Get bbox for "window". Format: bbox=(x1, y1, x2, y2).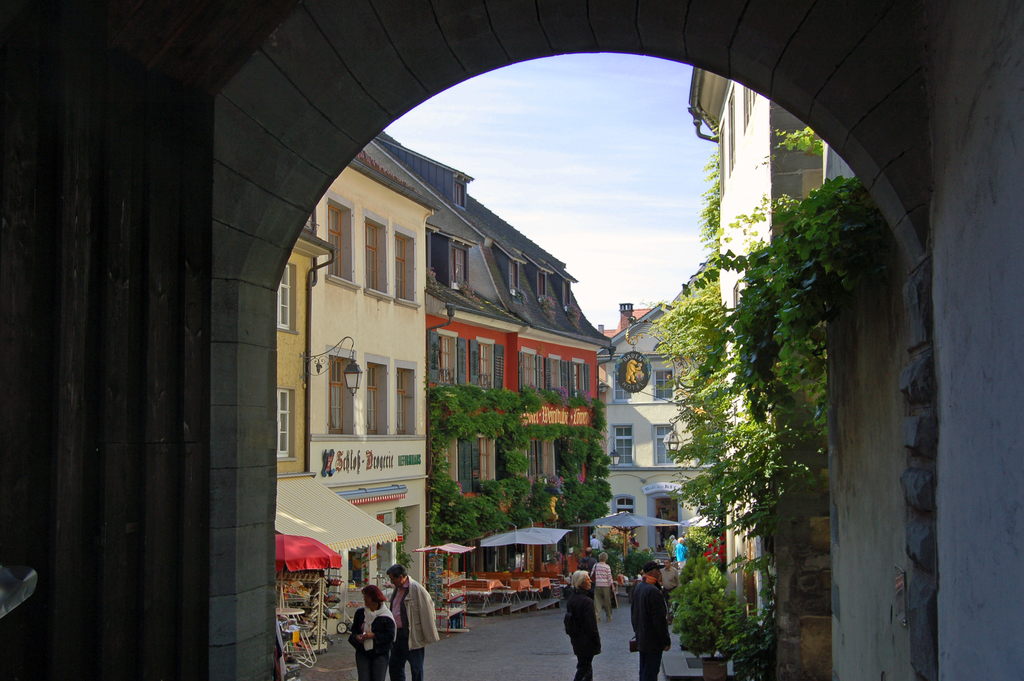
bbox=(479, 341, 493, 388).
